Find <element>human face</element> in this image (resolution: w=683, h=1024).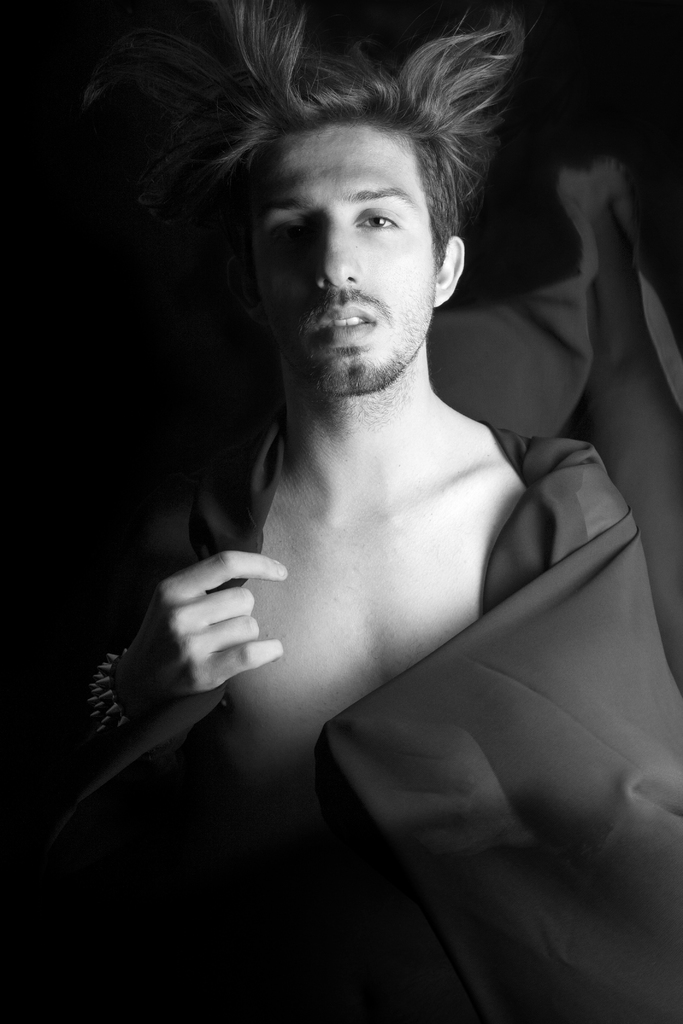
<box>248,127,437,396</box>.
